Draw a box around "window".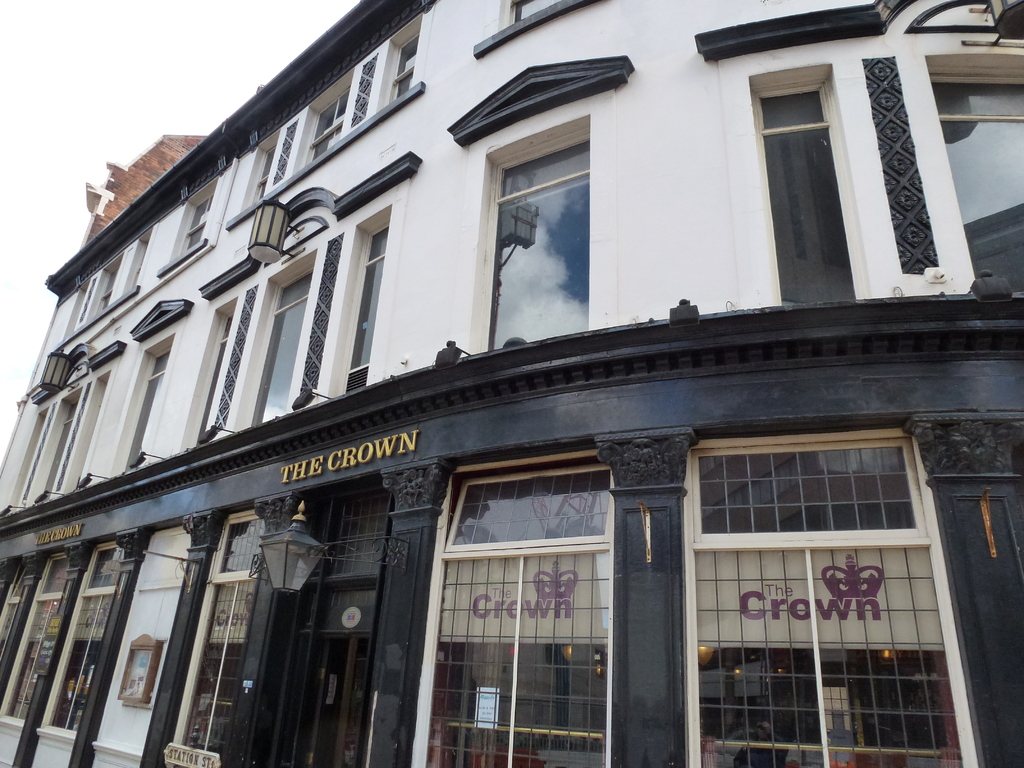
749/78/867/307.
